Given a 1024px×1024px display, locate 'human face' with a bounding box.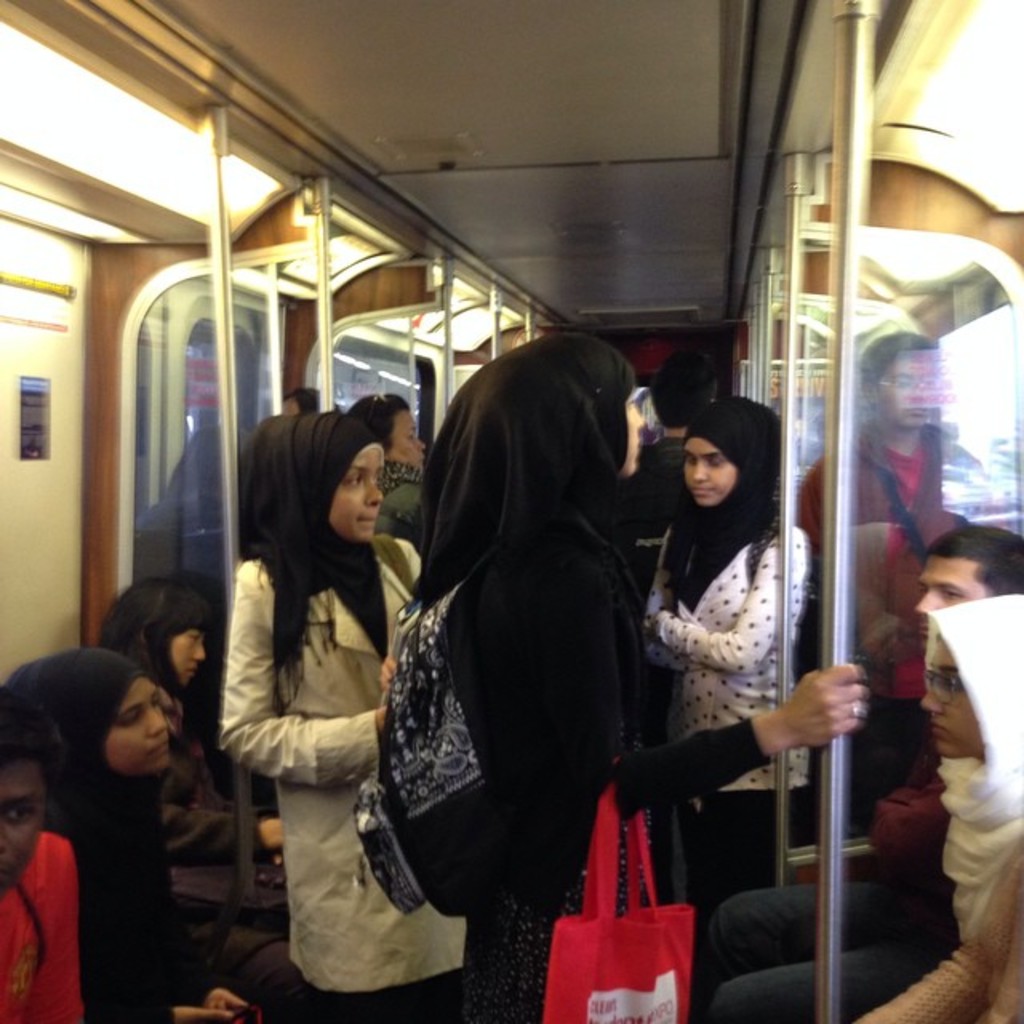
Located: (683, 434, 739, 501).
